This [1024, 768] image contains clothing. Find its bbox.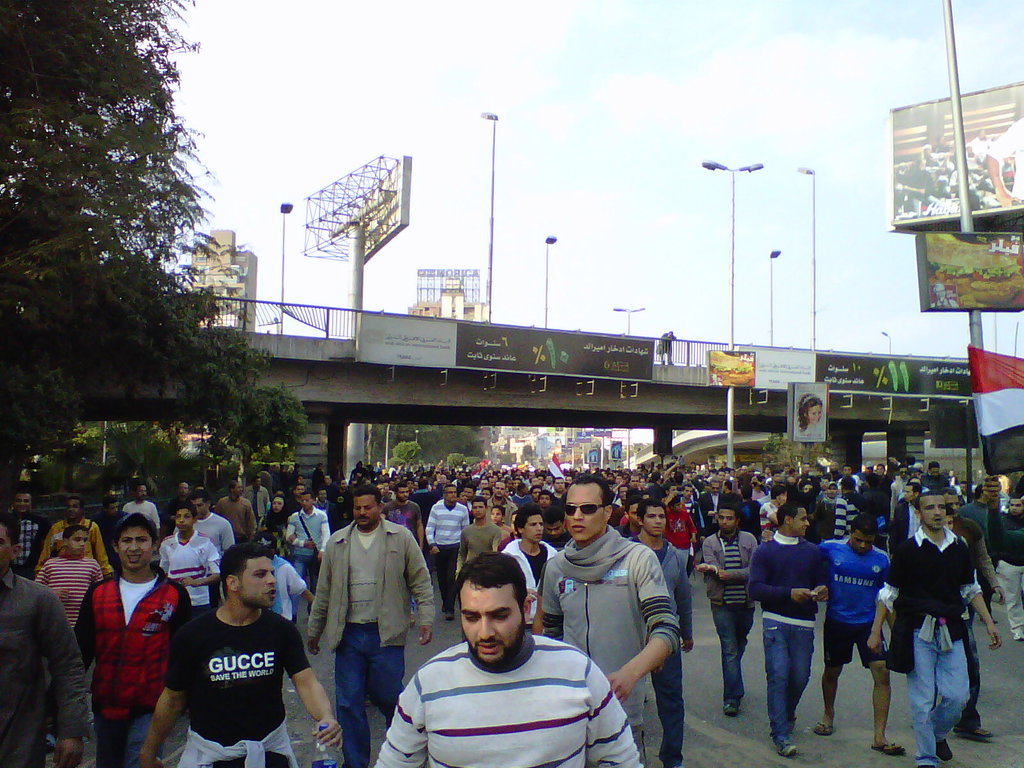
detection(168, 602, 300, 757).
